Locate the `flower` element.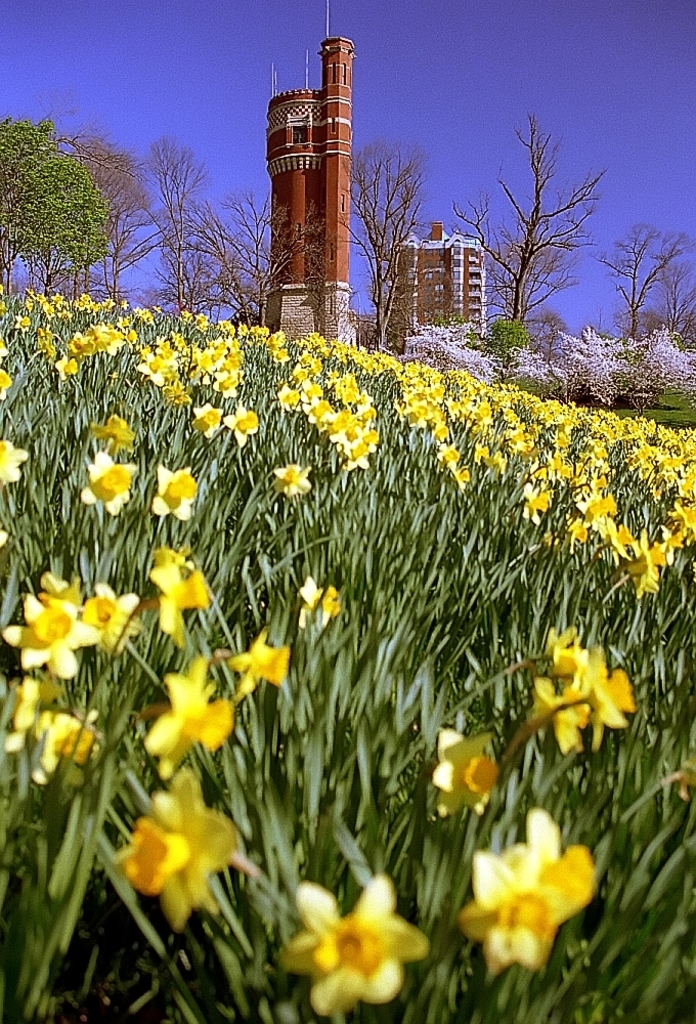
Element bbox: (274, 867, 440, 1008).
